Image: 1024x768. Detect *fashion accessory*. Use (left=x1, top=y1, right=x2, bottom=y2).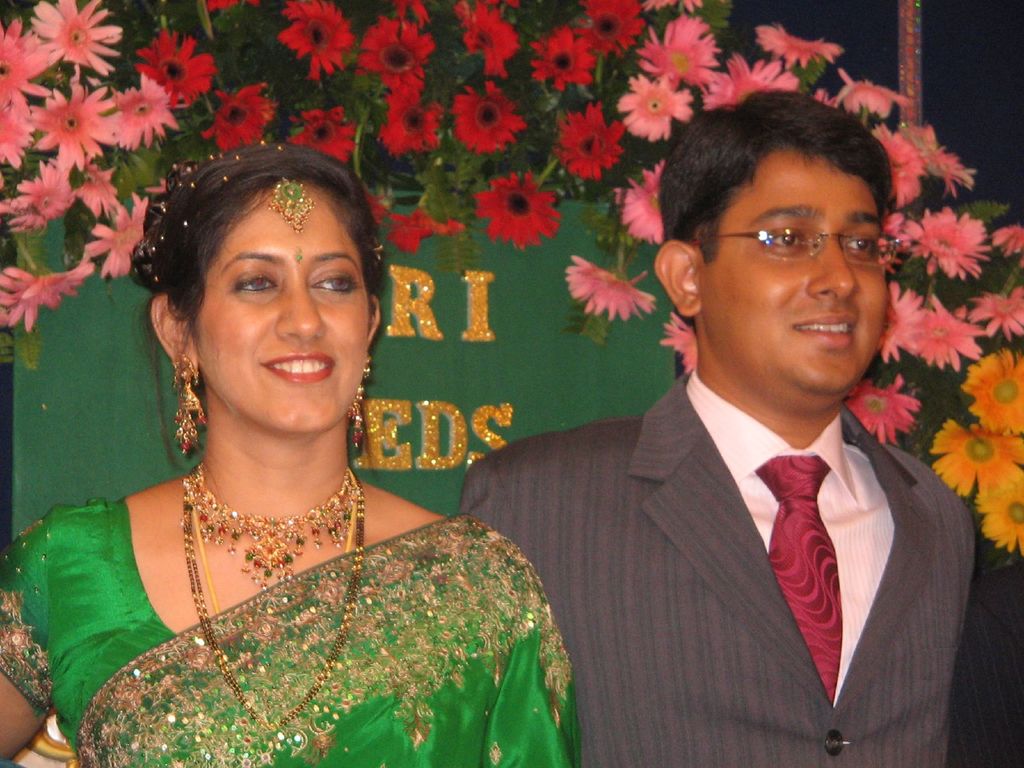
(left=175, top=497, right=358, bottom=767).
